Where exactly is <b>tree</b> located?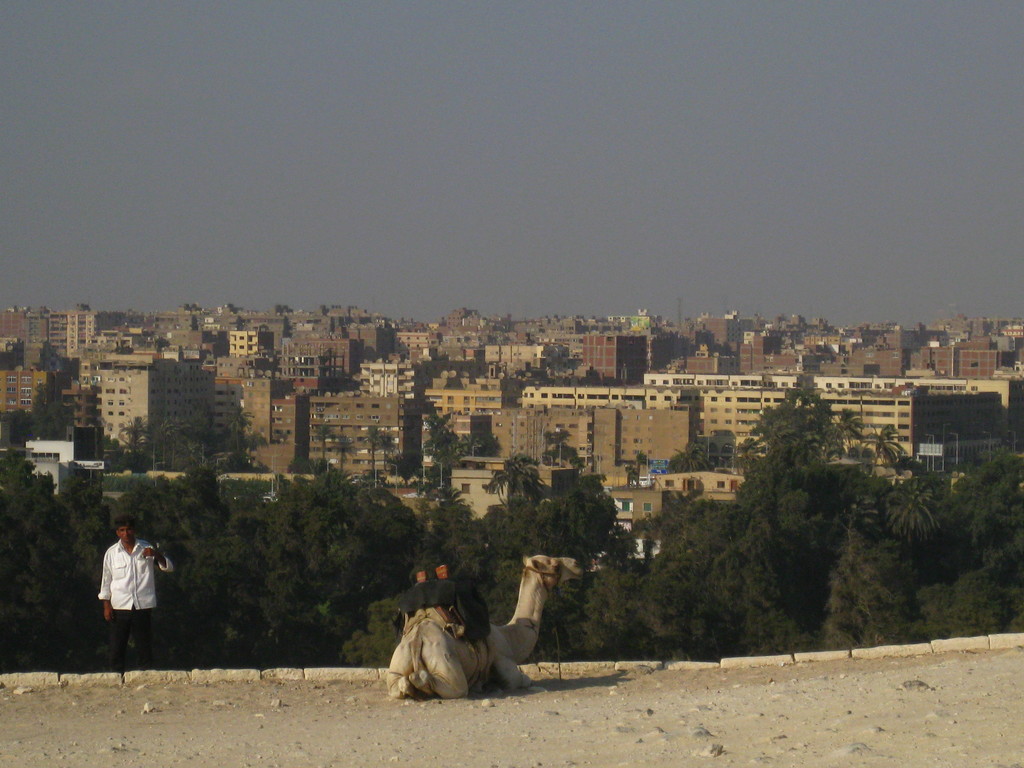
Its bounding box is bbox(477, 452, 628, 630).
